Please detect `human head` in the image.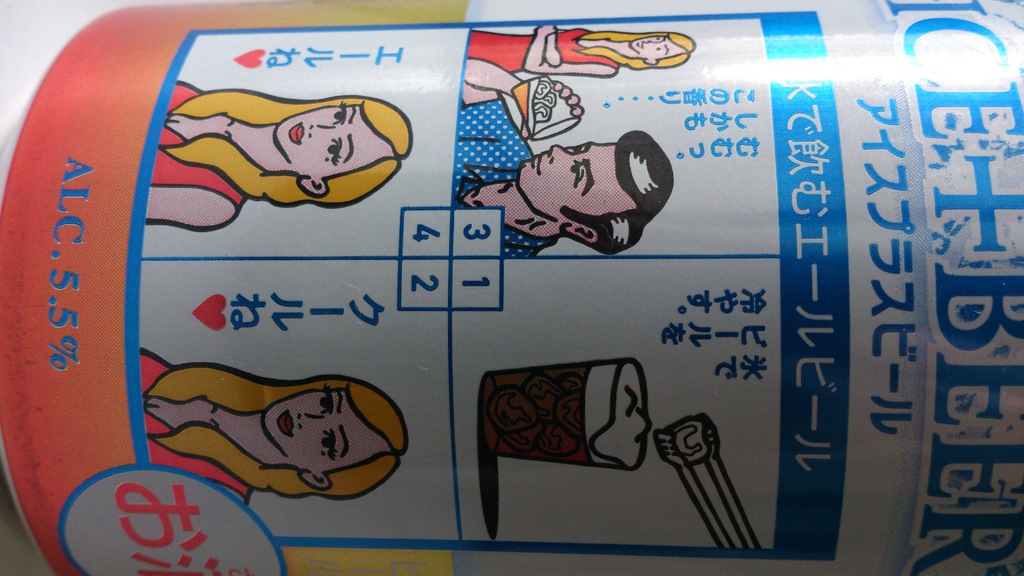
x1=626 y1=30 x2=694 y2=68.
